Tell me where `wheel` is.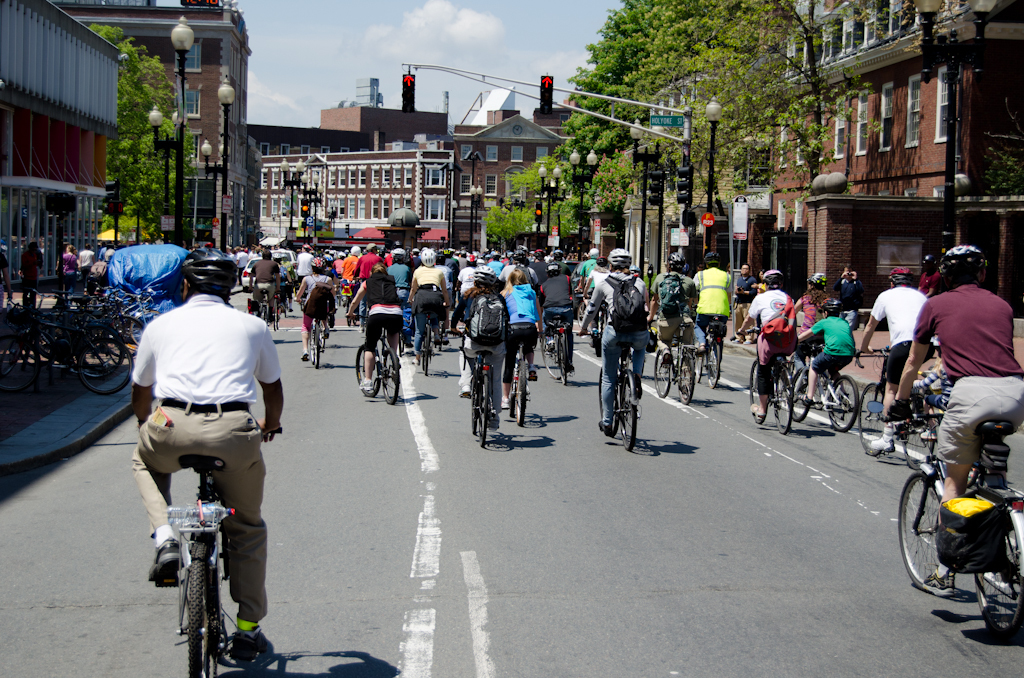
`wheel` is at <box>561,325,567,382</box>.
